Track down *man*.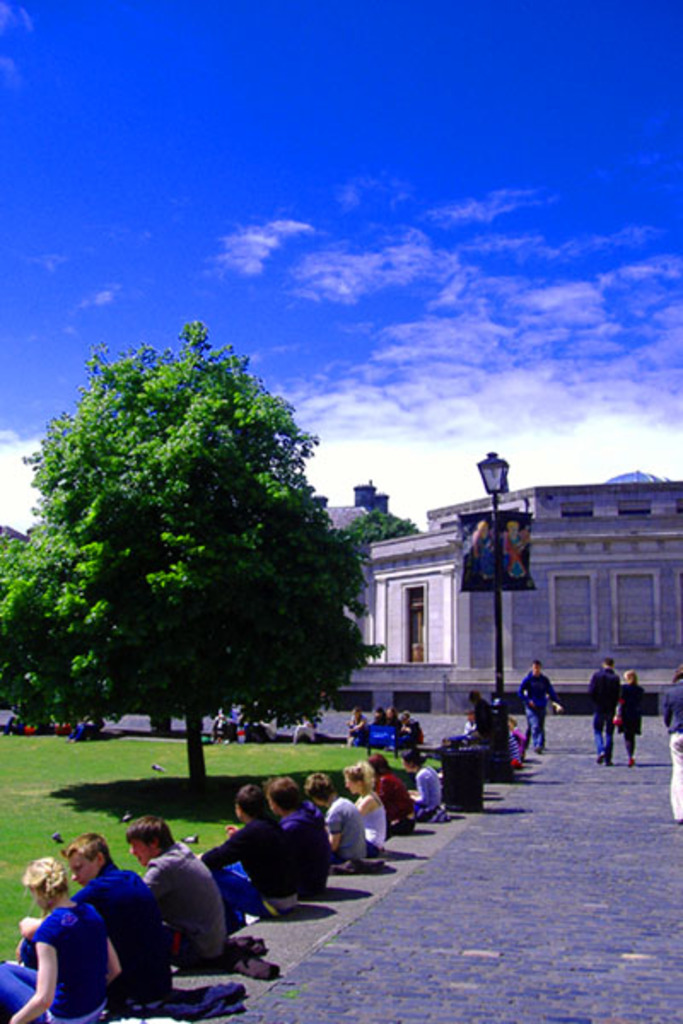
Tracked to <box>582,654,620,765</box>.
